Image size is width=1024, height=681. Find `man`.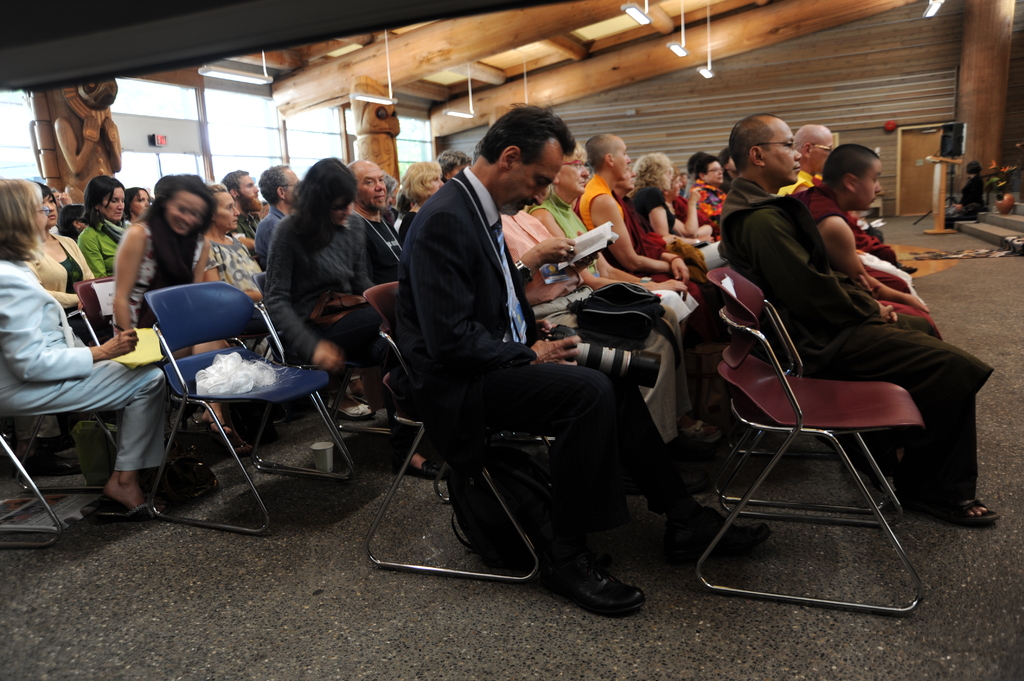
(left=865, top=222, right=886, bottom=243).
